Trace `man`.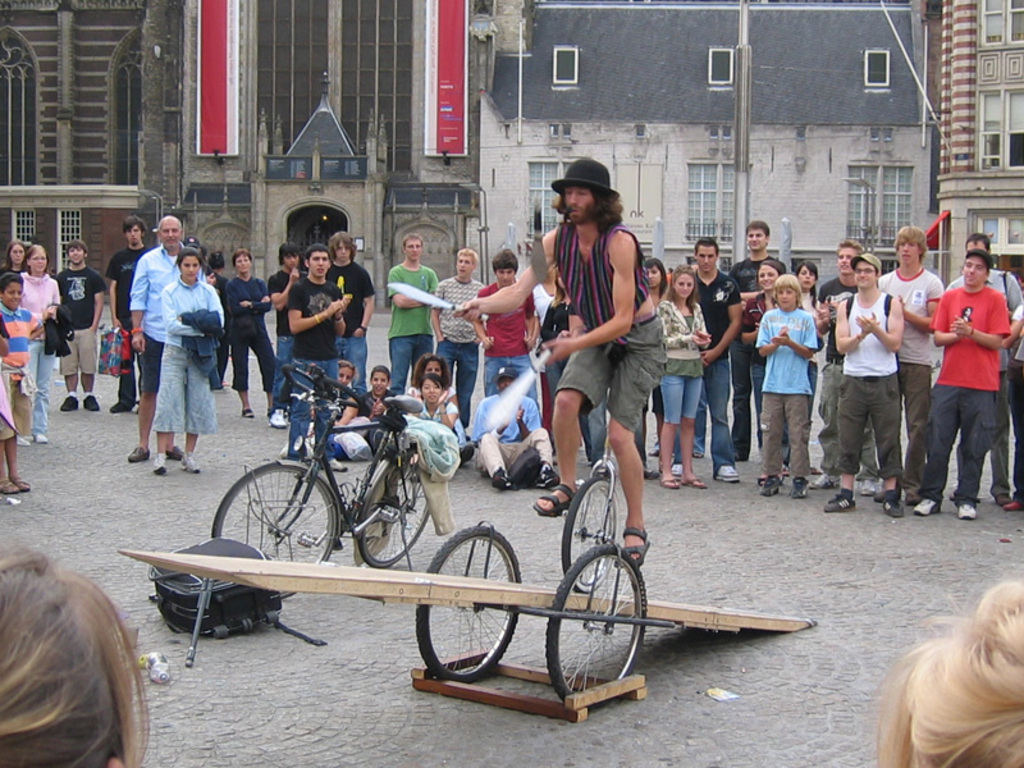
Traced to (467,244,547,425).
